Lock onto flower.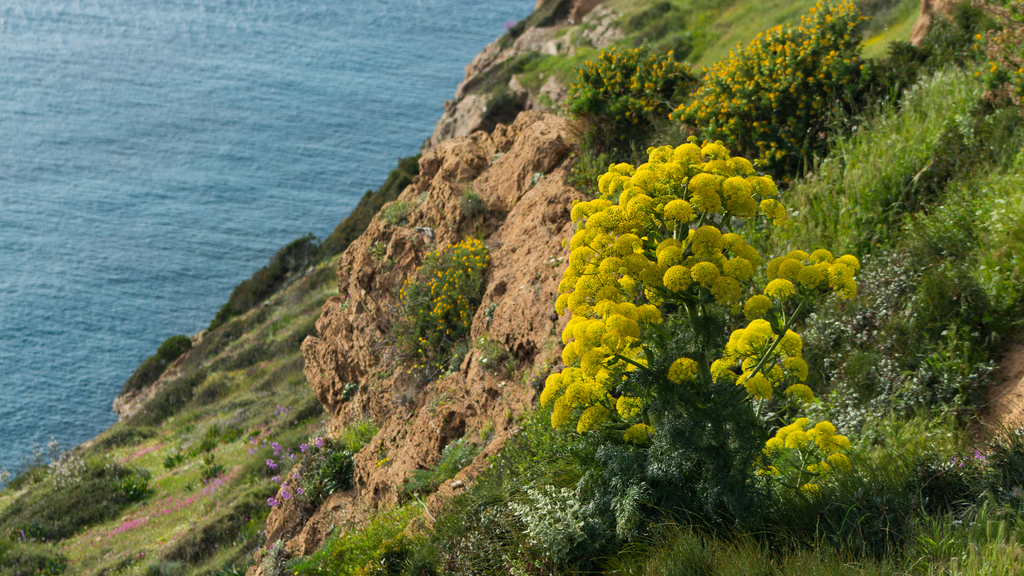
Locked: 282/492/292/501.
